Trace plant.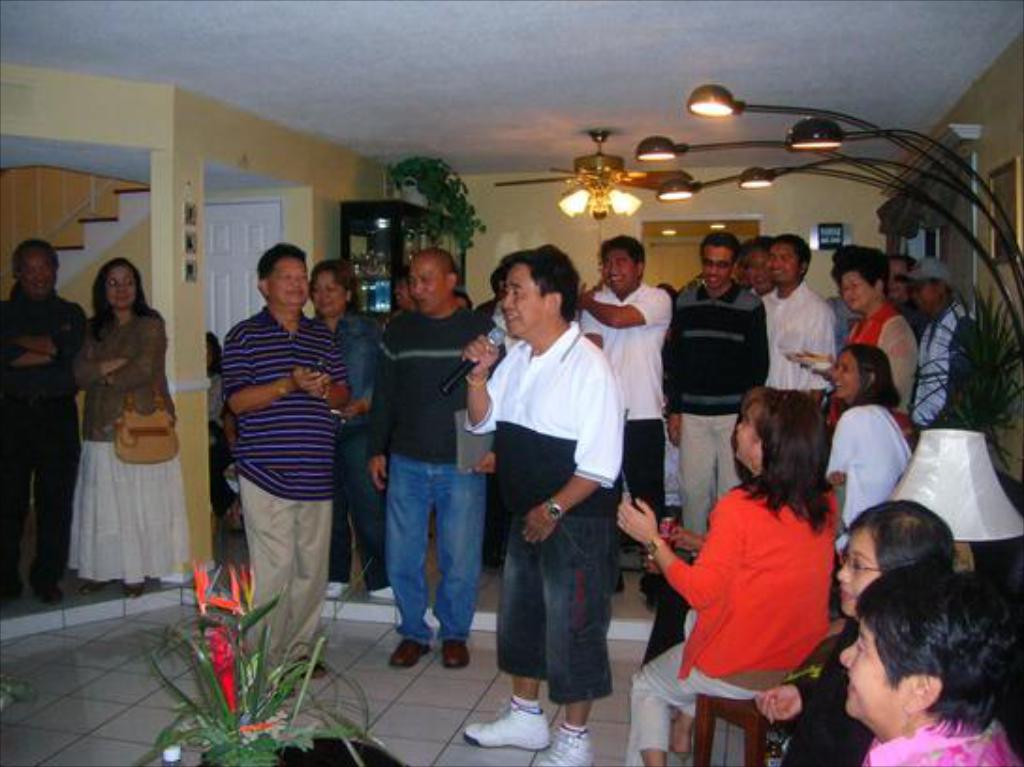
Traced to 385/150/490/256.
